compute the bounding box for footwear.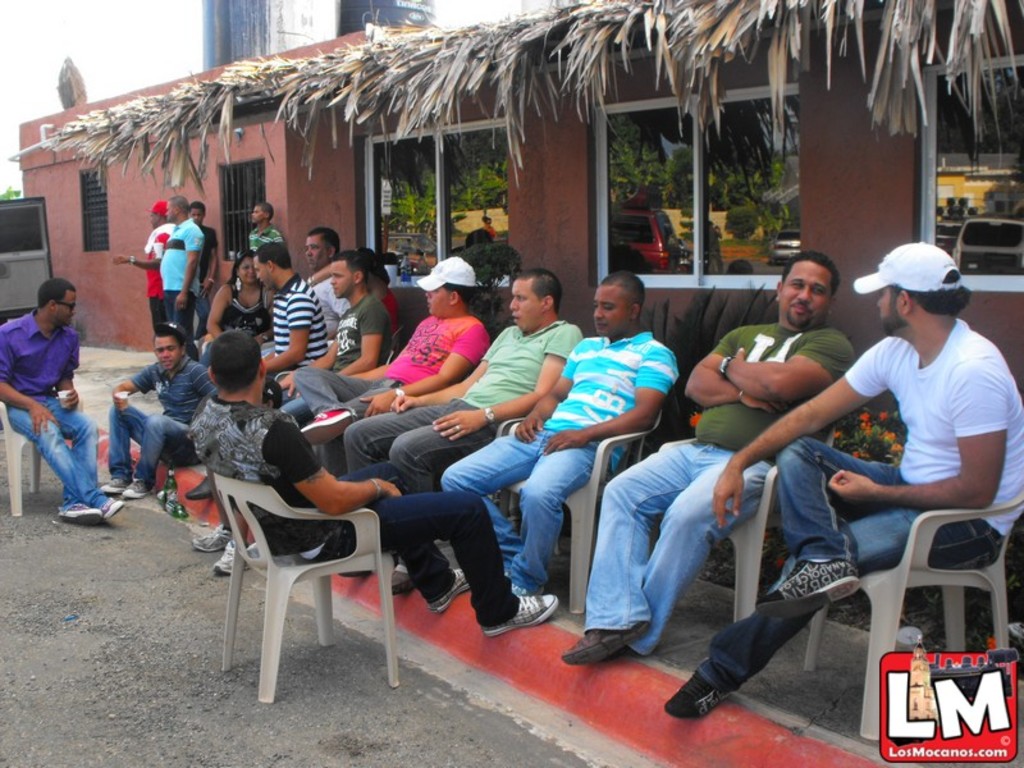
<bbox>556, 618, 654, 669</bbox>.
